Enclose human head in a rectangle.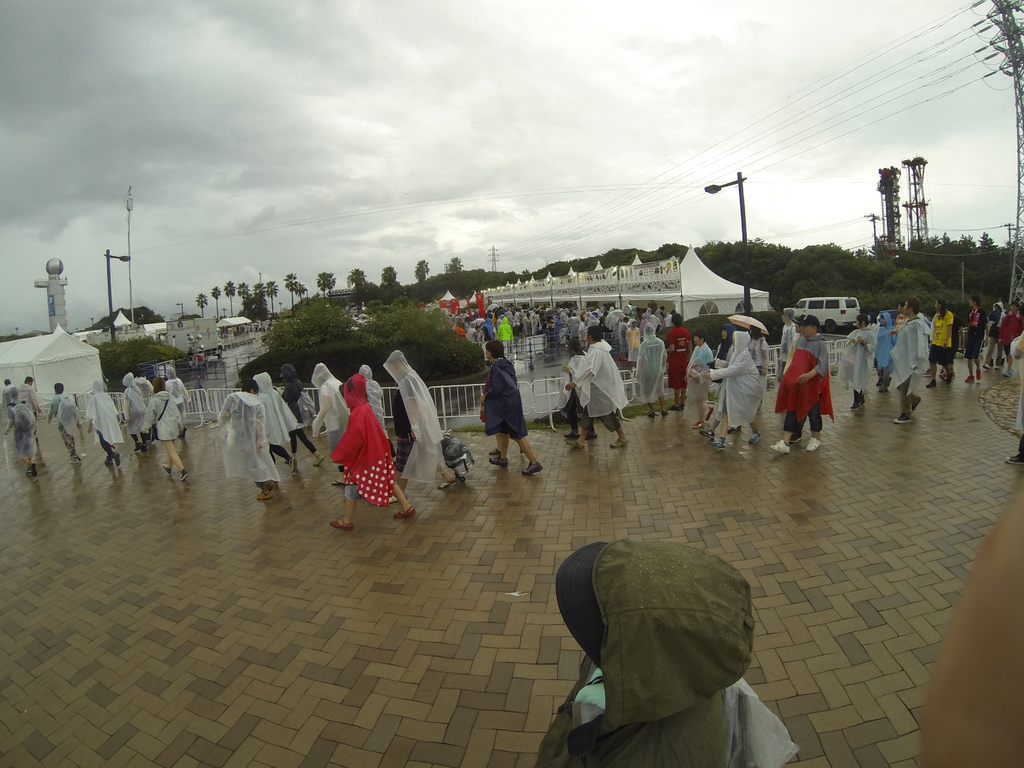
crop(152, 376, 165, 390).
